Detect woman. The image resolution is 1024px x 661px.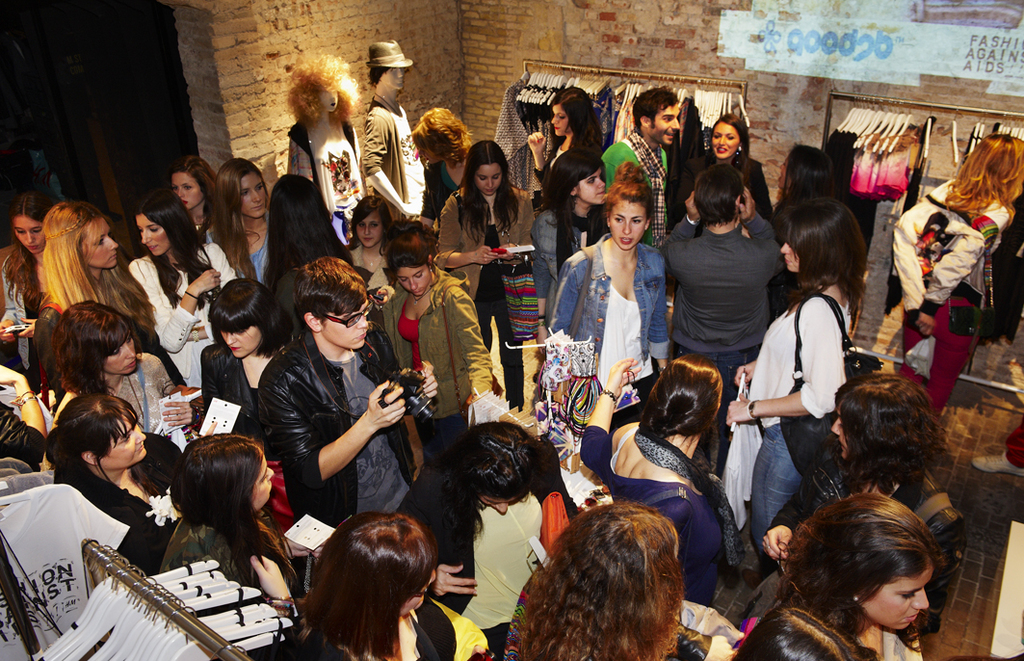
l=566, t=167, r=673, b=439.
